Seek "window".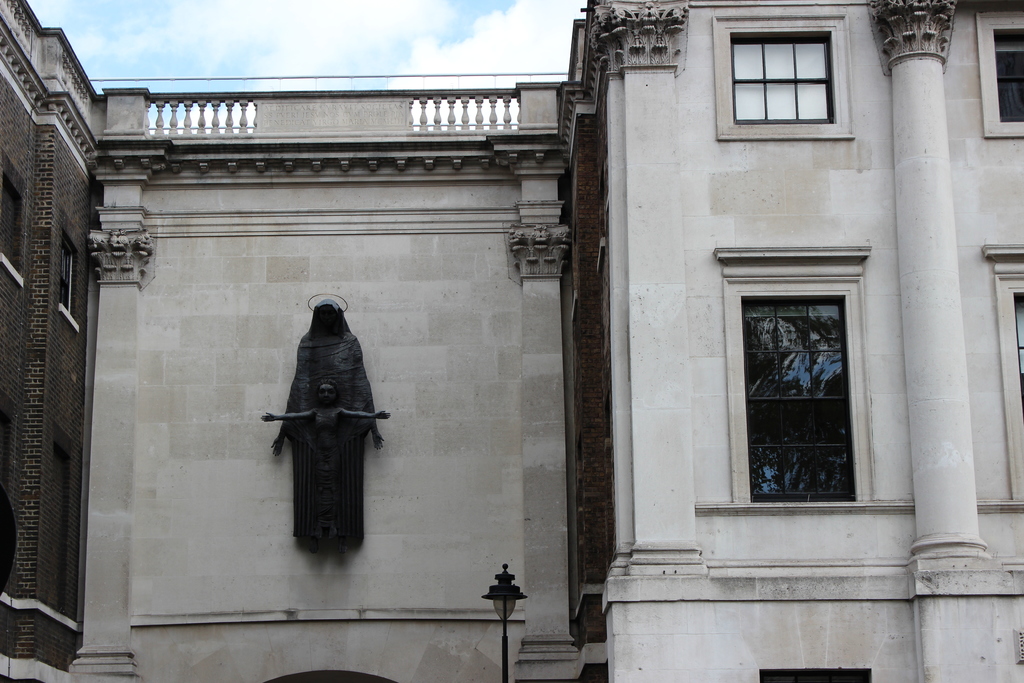
box(710, 261, 879, 508).
